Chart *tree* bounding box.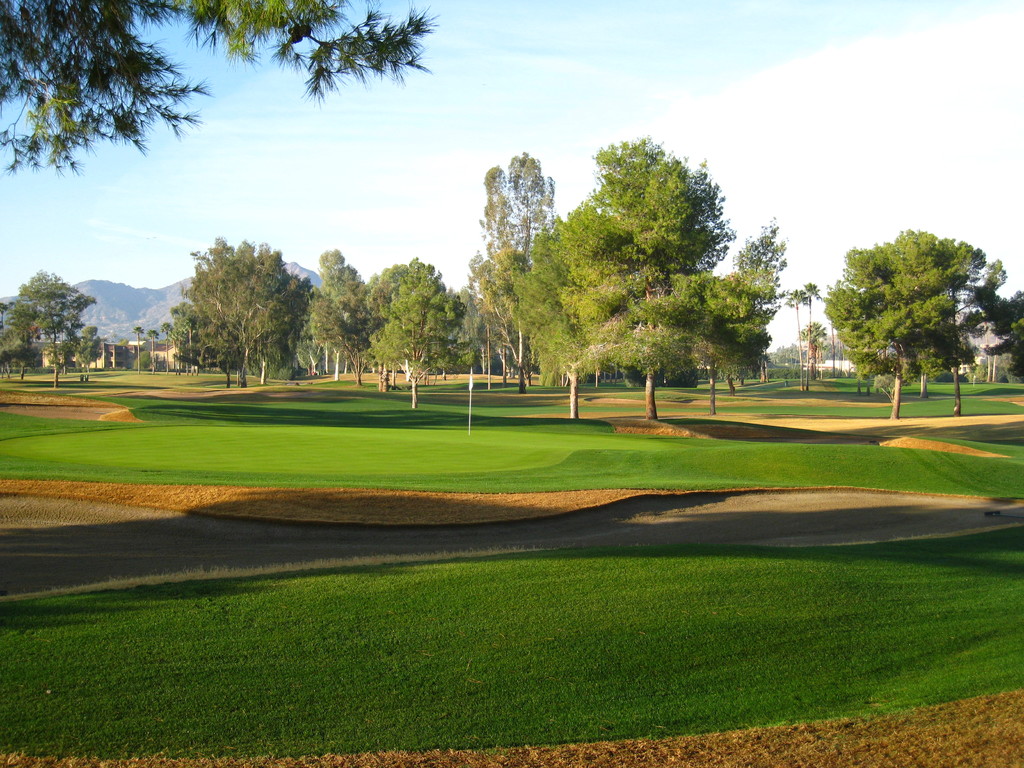
Charted: x1=0 y1=0 x2=440 y2=177.
